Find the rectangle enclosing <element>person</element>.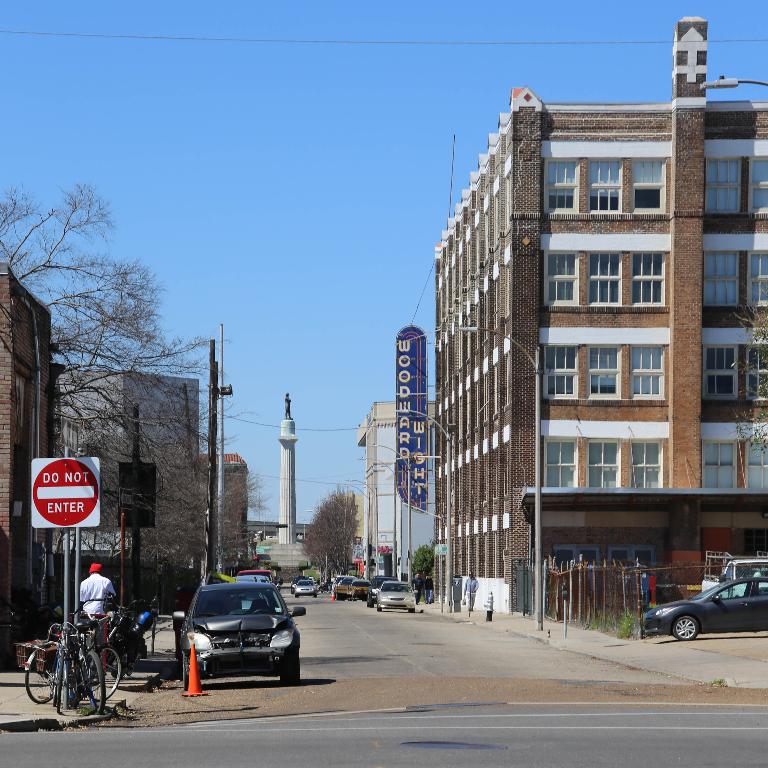
bbox=[77, 558, 115, 644].
